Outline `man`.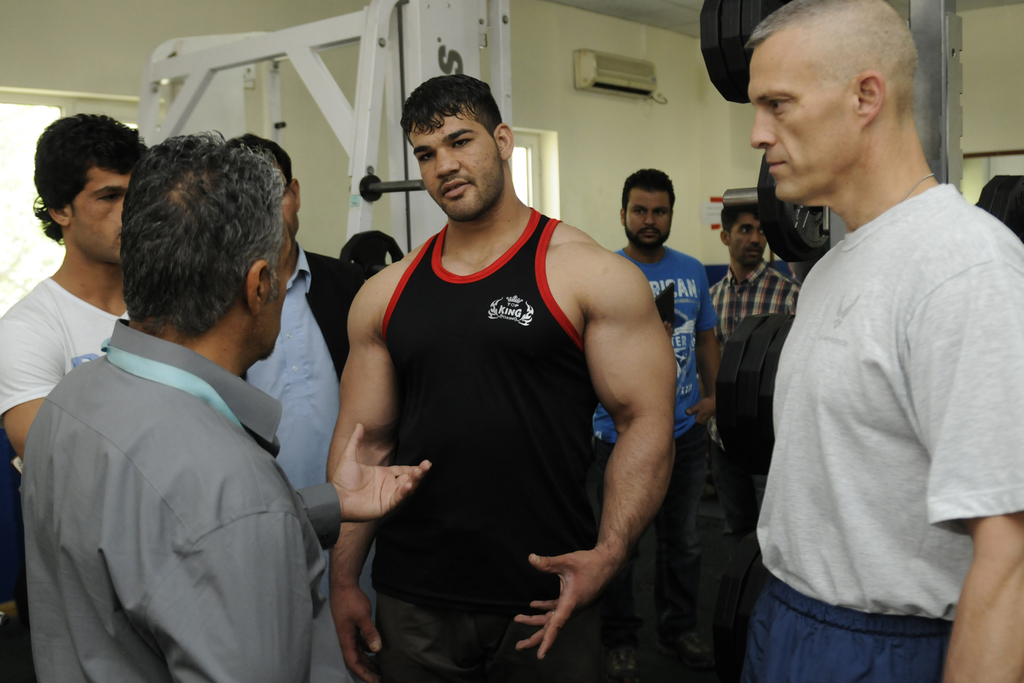
Outline: {"x1": 228, "y1": 130, "x2": 363, "y2": 682}.
